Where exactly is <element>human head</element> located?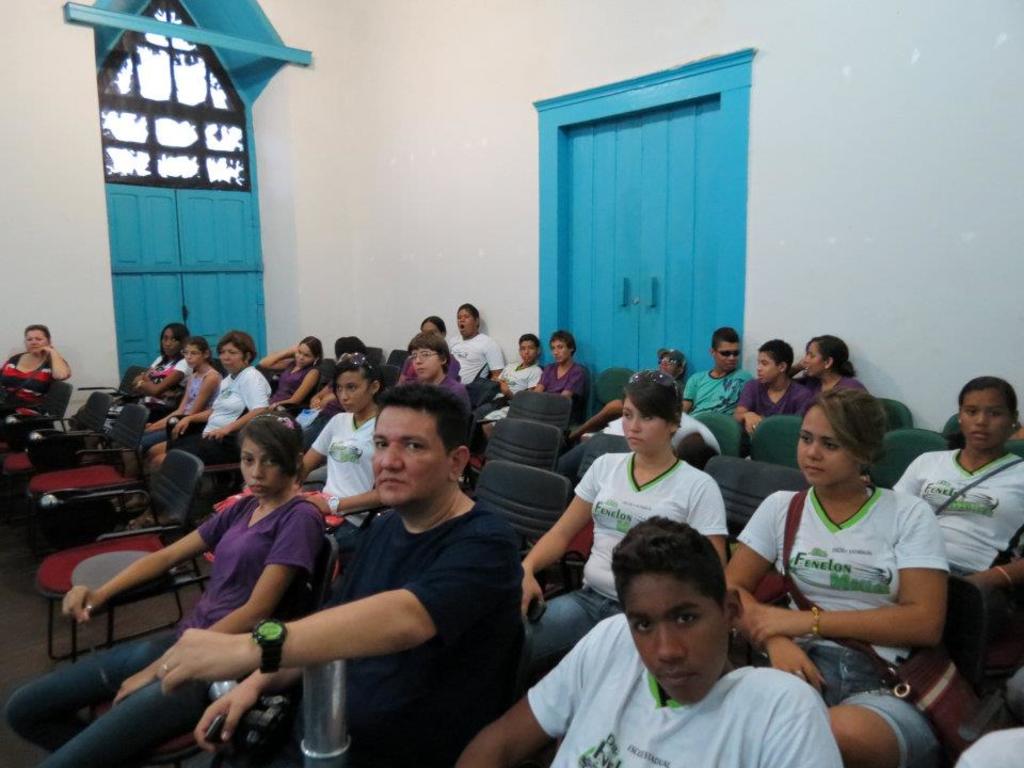
Its bounding box is <box>797,387,890,486</box>.
